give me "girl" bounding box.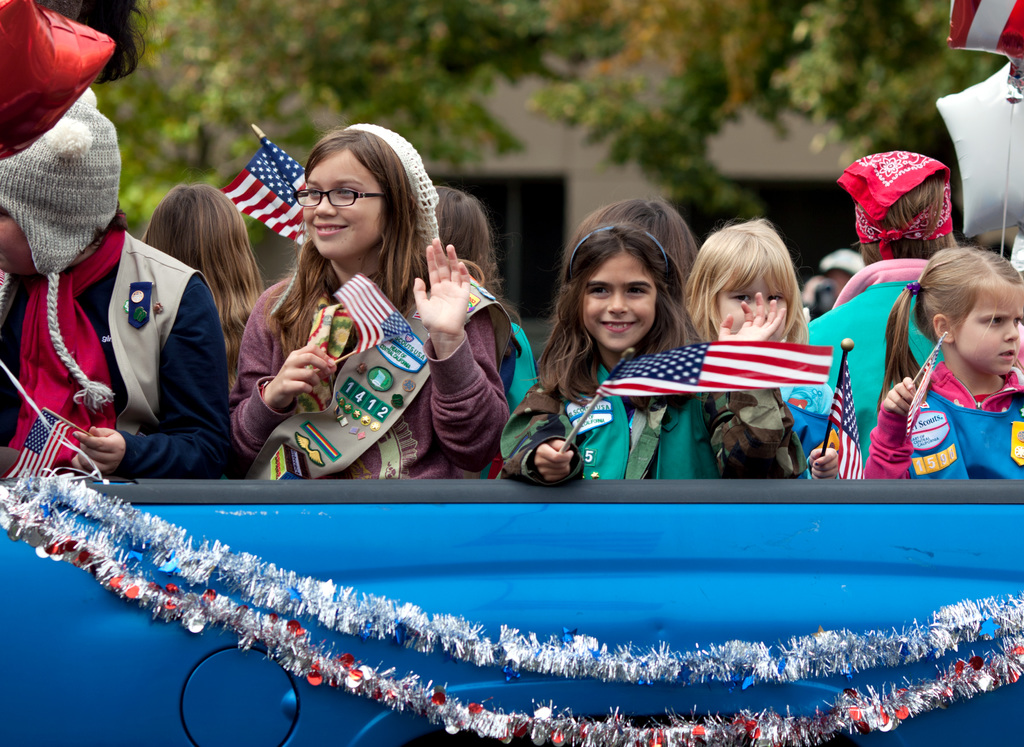
801, 147, 969, 476.
